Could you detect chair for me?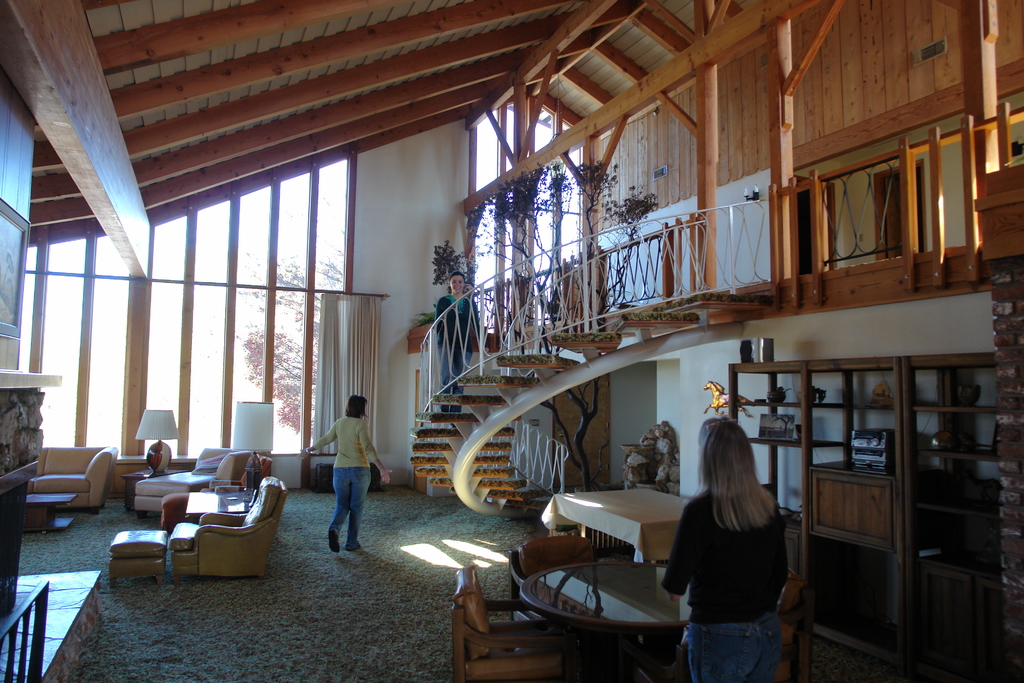
Detection result: (x1=157, y1=485, x2=278, y2=584).
